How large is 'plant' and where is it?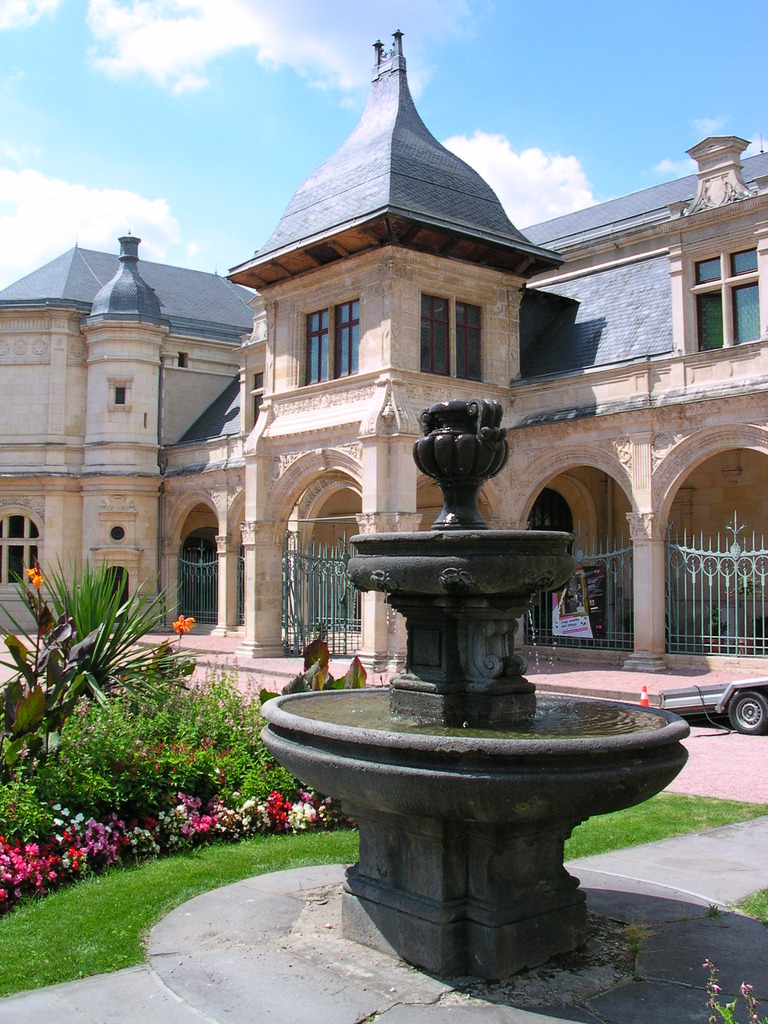
Bounding box: x1=252, y1=639, x2=376, y2=703.
